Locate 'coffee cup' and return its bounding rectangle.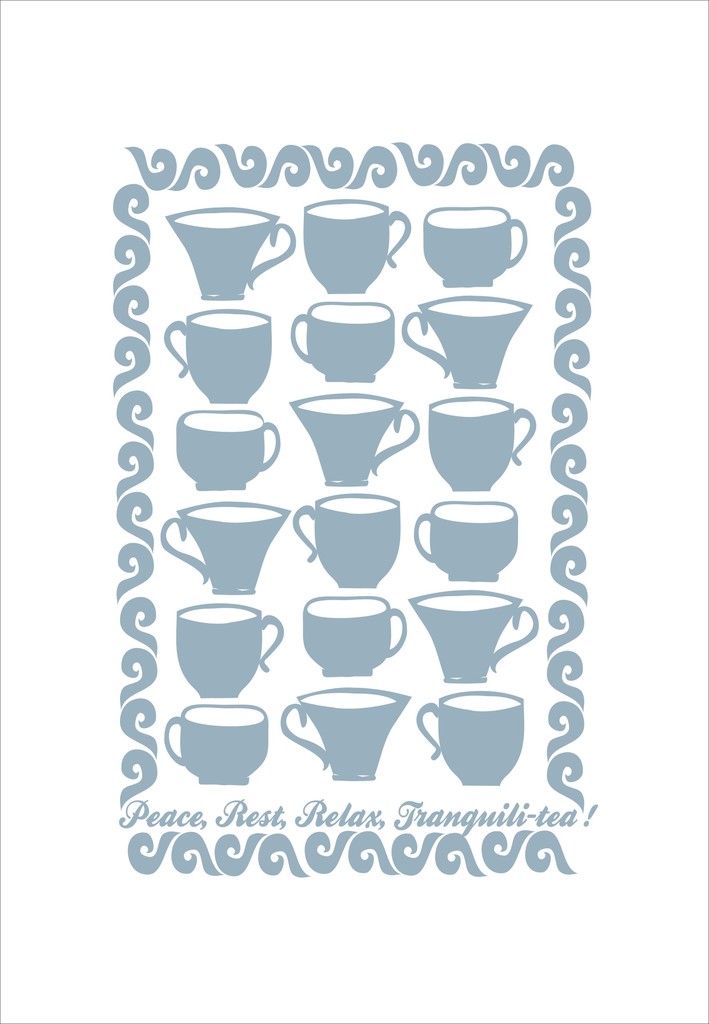
bbox=[163, 207, 294, 301].
